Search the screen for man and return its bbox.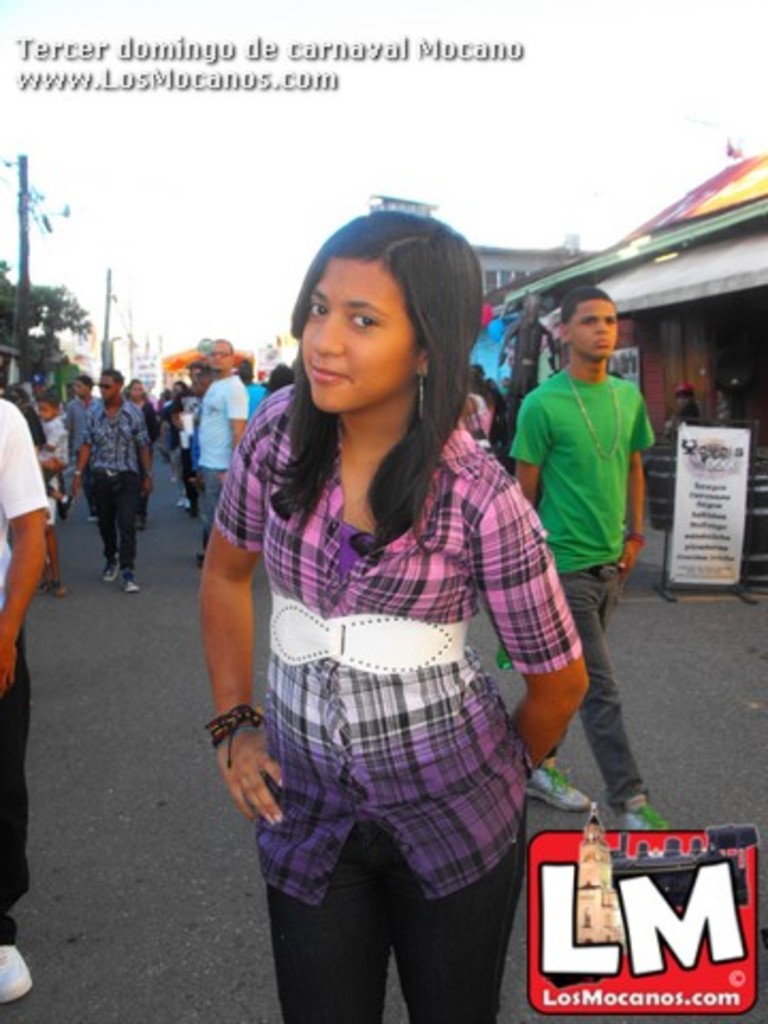
Found: {"x1": 0, "y1": 390, "x2": 64, "y2": 992}.
